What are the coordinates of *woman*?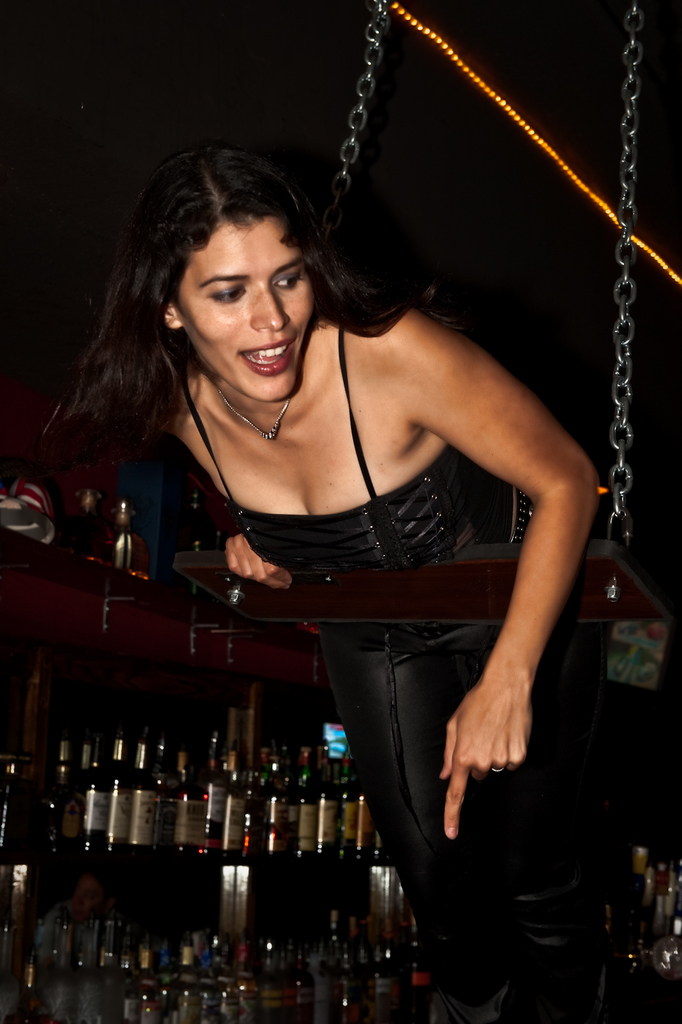
rect(67, 105, 629, 943).
